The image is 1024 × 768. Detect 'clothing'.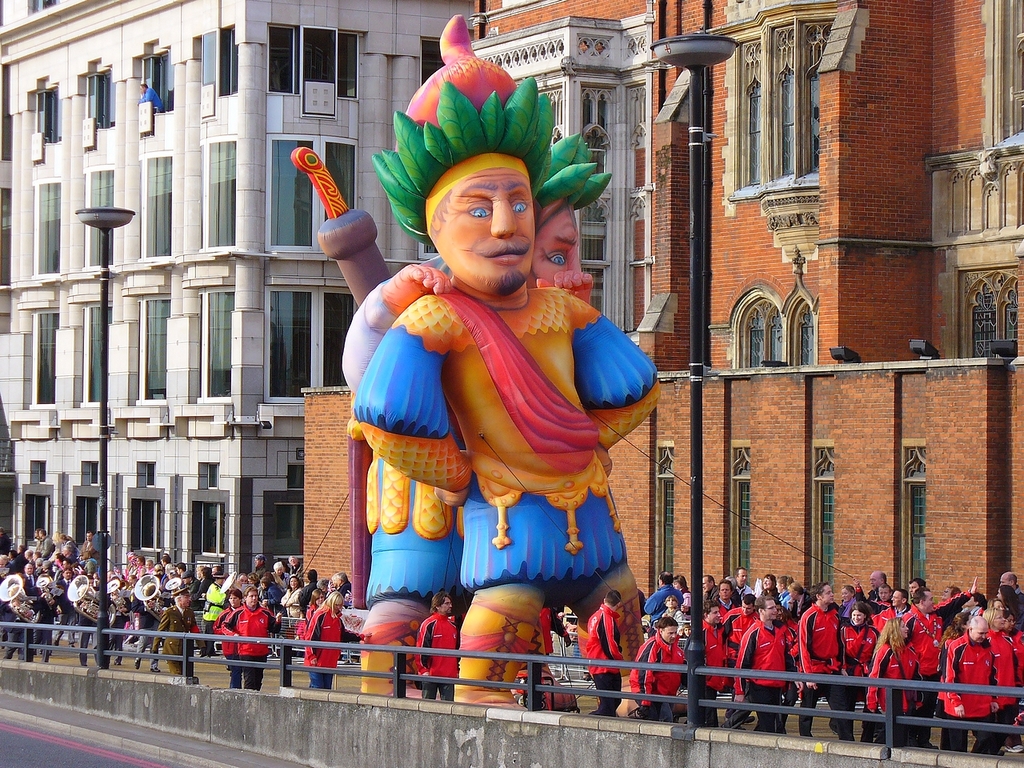
Detection: rect(149, 606, 204, 676).
